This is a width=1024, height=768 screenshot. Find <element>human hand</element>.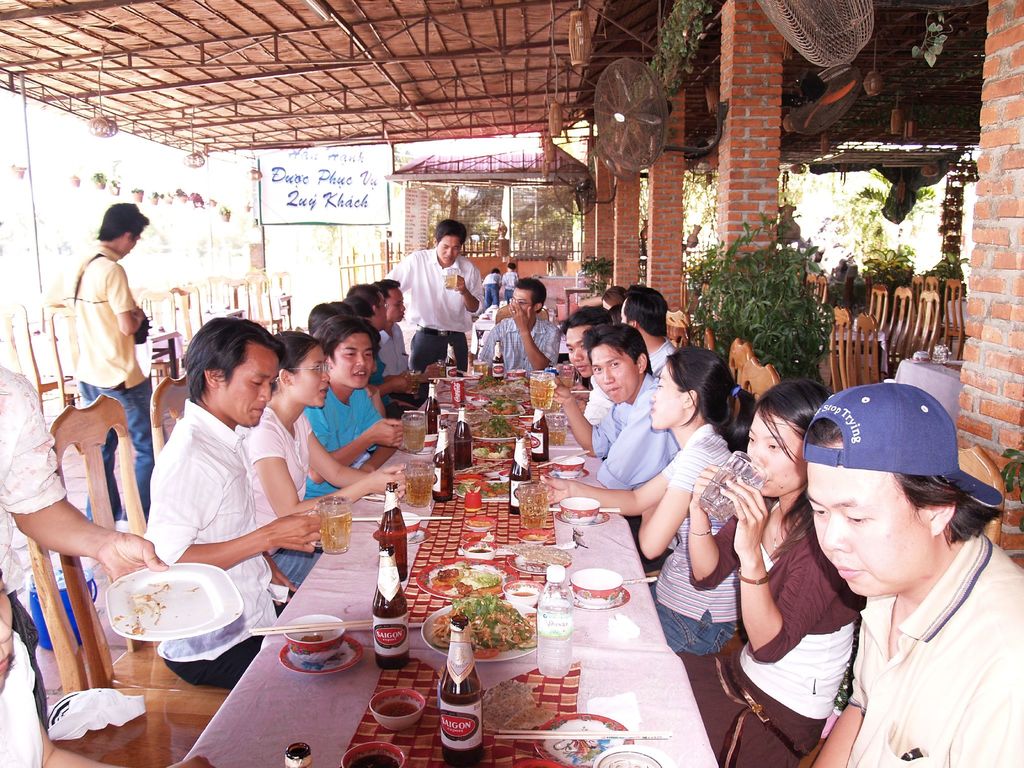
Bounding box: 426 360 439 381.
